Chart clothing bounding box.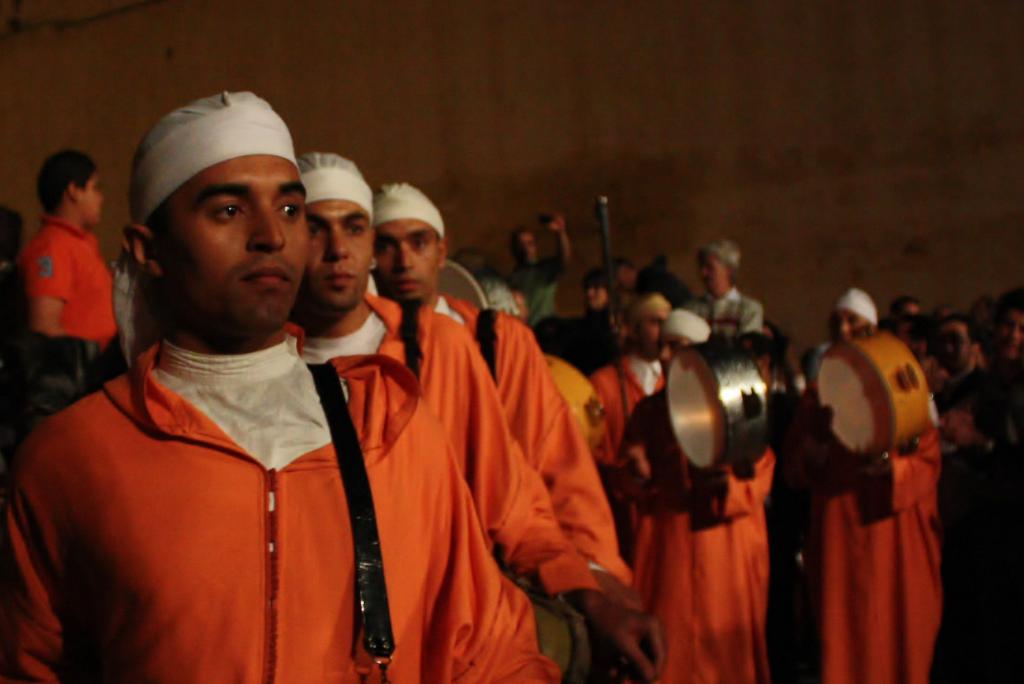
Charted: detection(313, 300, 629, 667).
